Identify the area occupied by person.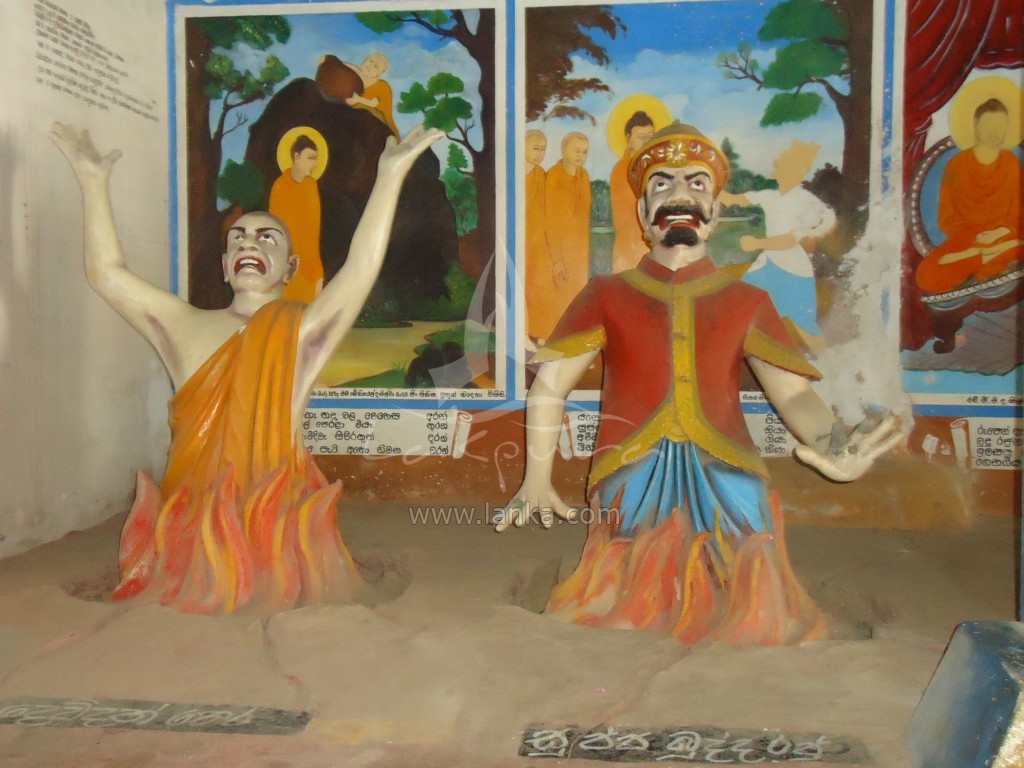
Area: box(523, 116, 848, 639).
